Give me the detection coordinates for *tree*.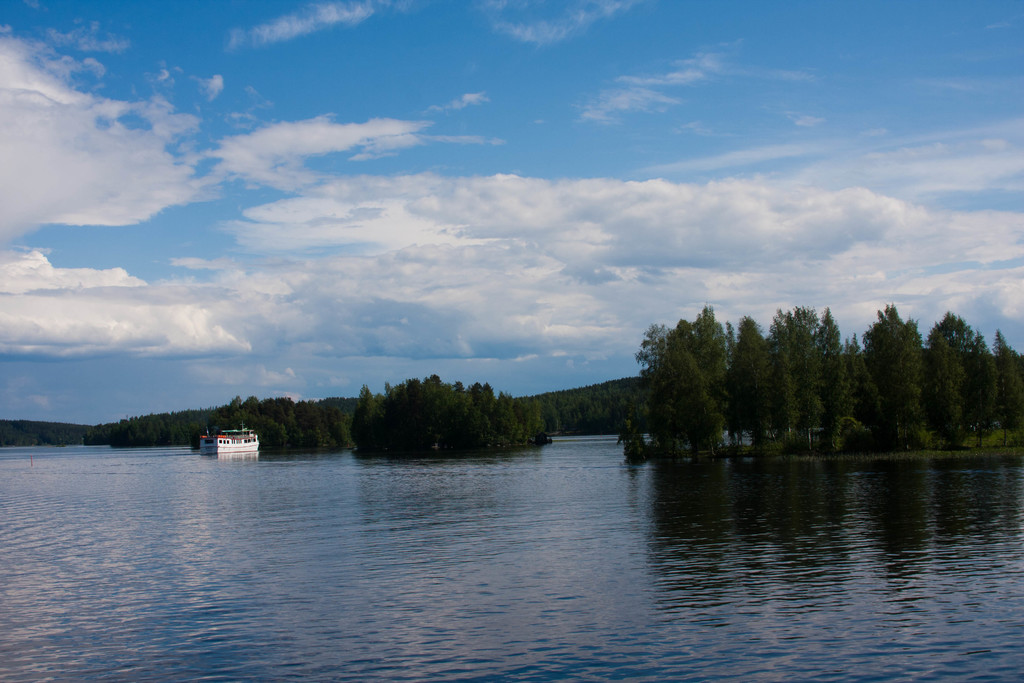
{"left": 991, "top": 318, "right": 1023, "bottom": 451}.
